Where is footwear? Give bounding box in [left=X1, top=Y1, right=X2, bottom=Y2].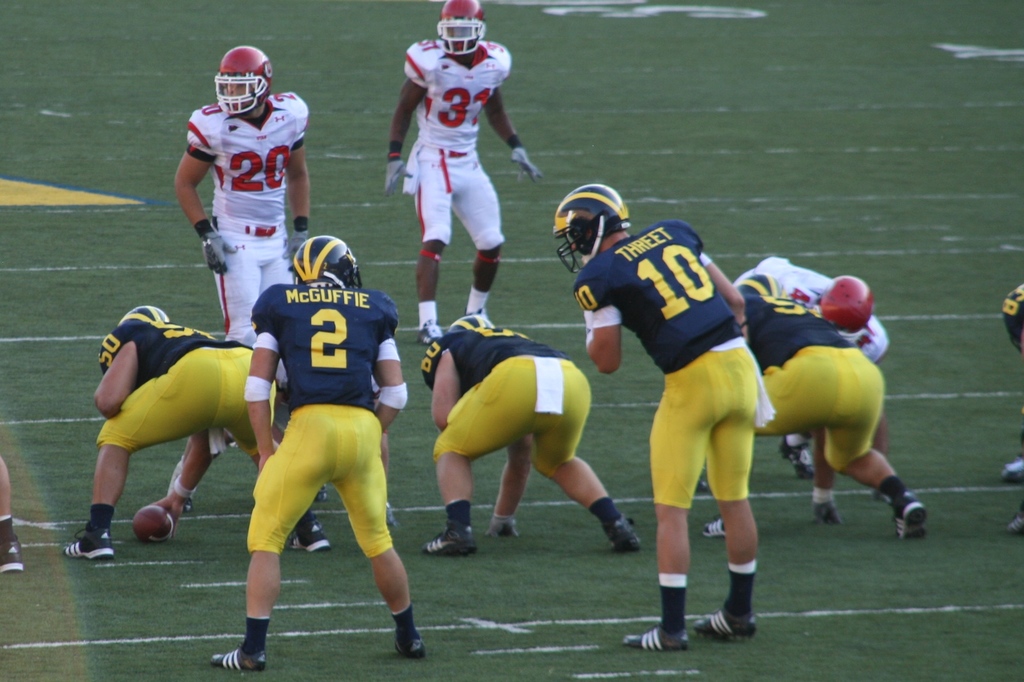
[left=290, top=520, right=345, bottom=553].
